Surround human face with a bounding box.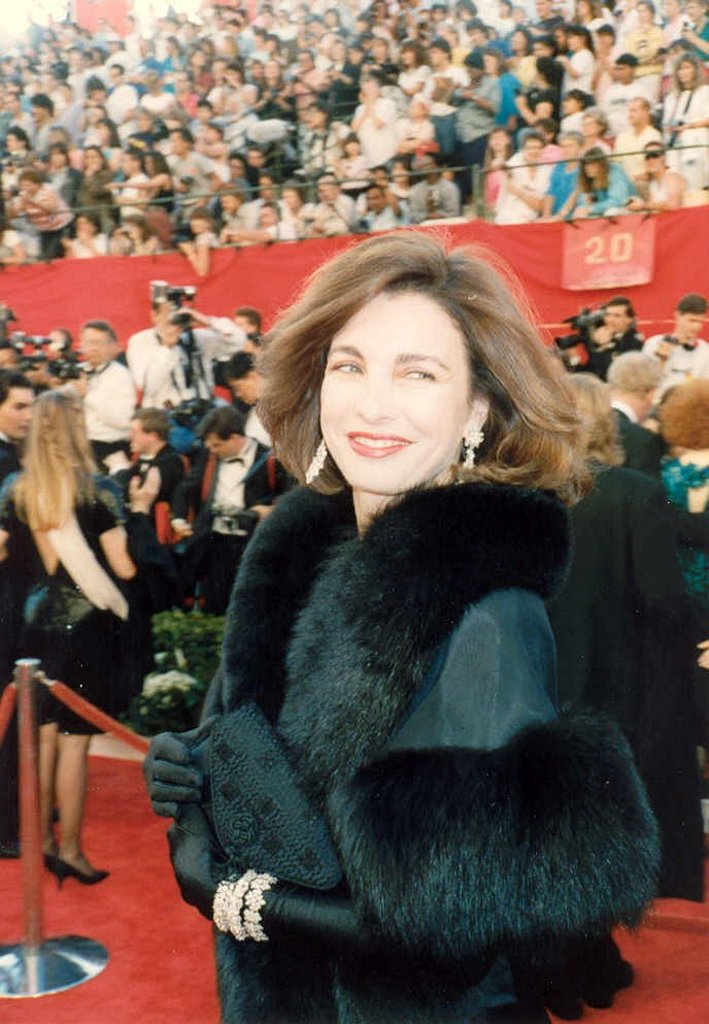
Rect(79, 326, 108, 365).
